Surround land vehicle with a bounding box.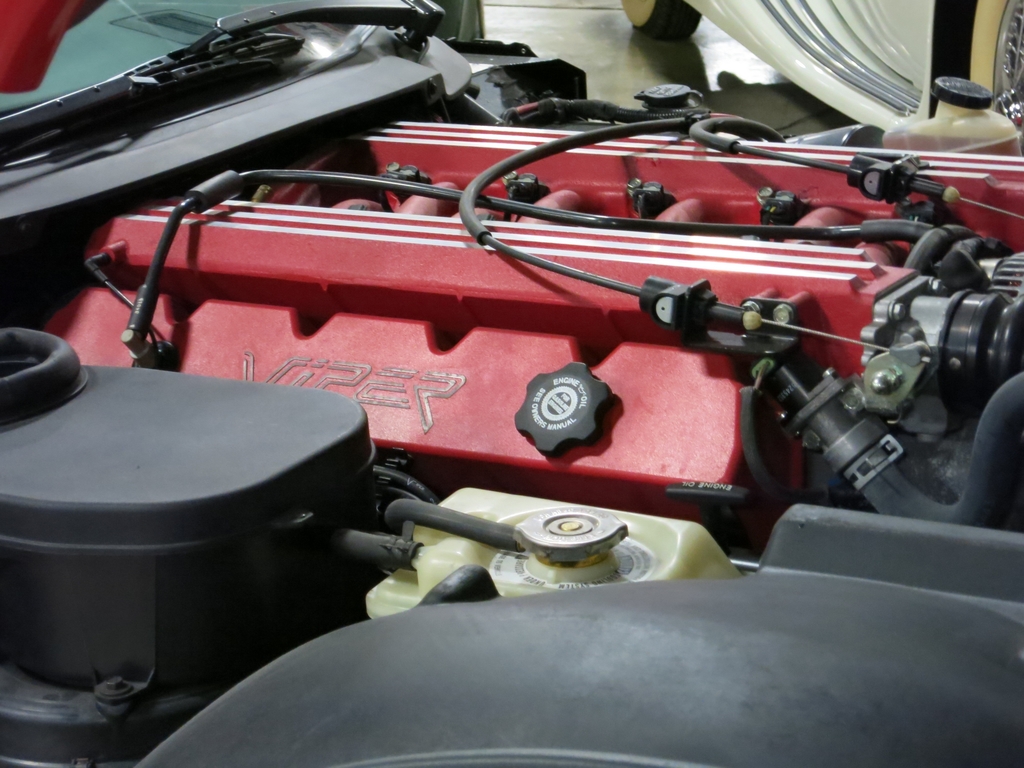
2, 0, 1023, 767.
